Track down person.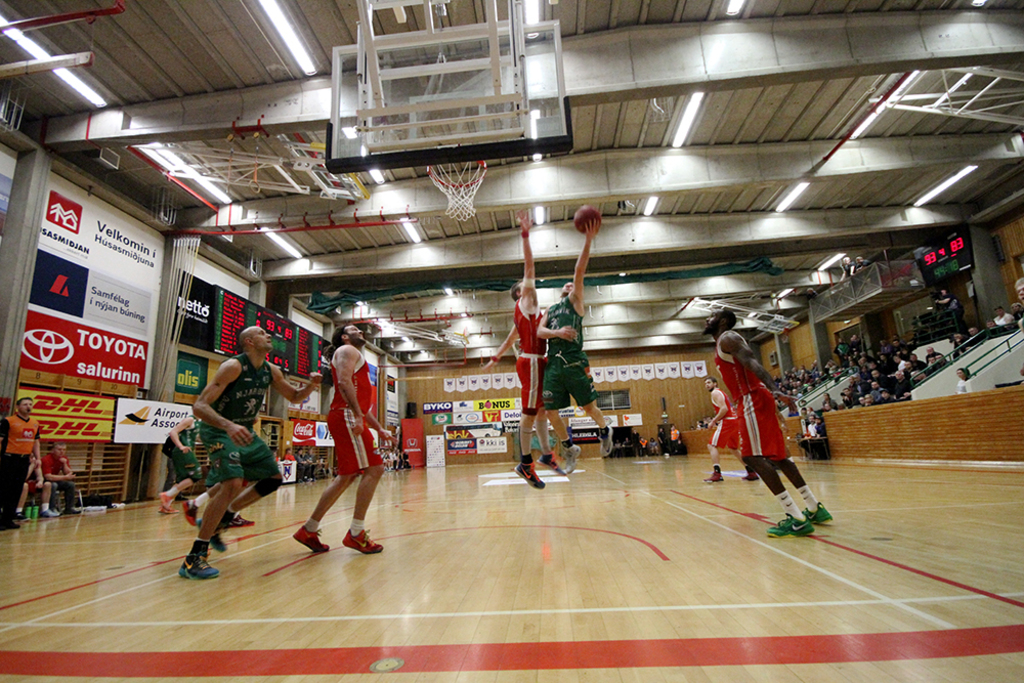
Tracked to x1=479, y1=210, x2=567, y2=488.
